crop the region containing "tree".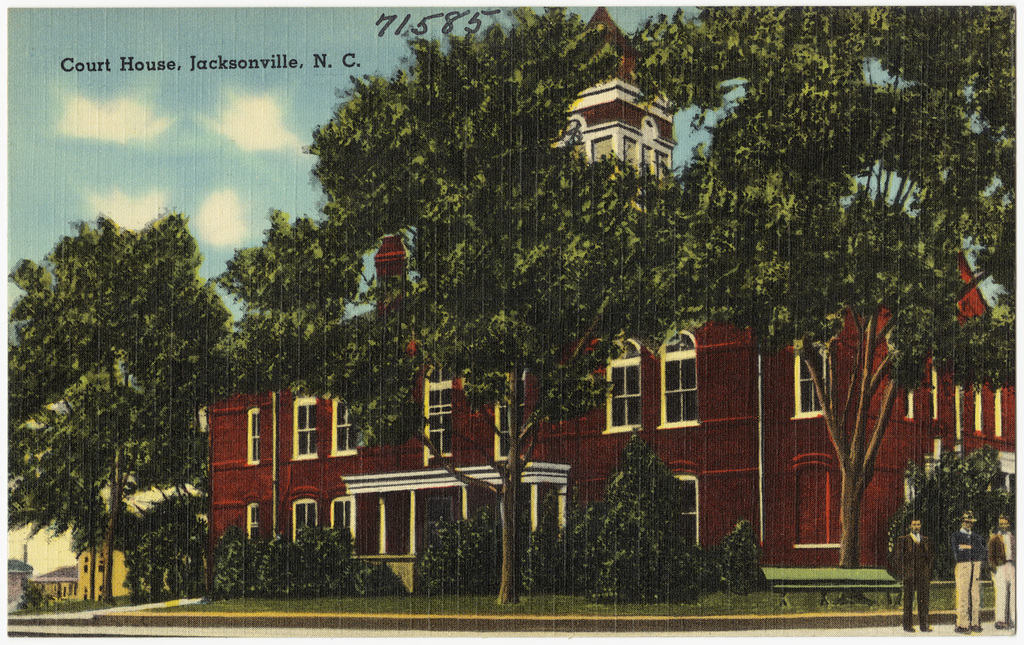
Crop region: [171, 529, 352, 588].
